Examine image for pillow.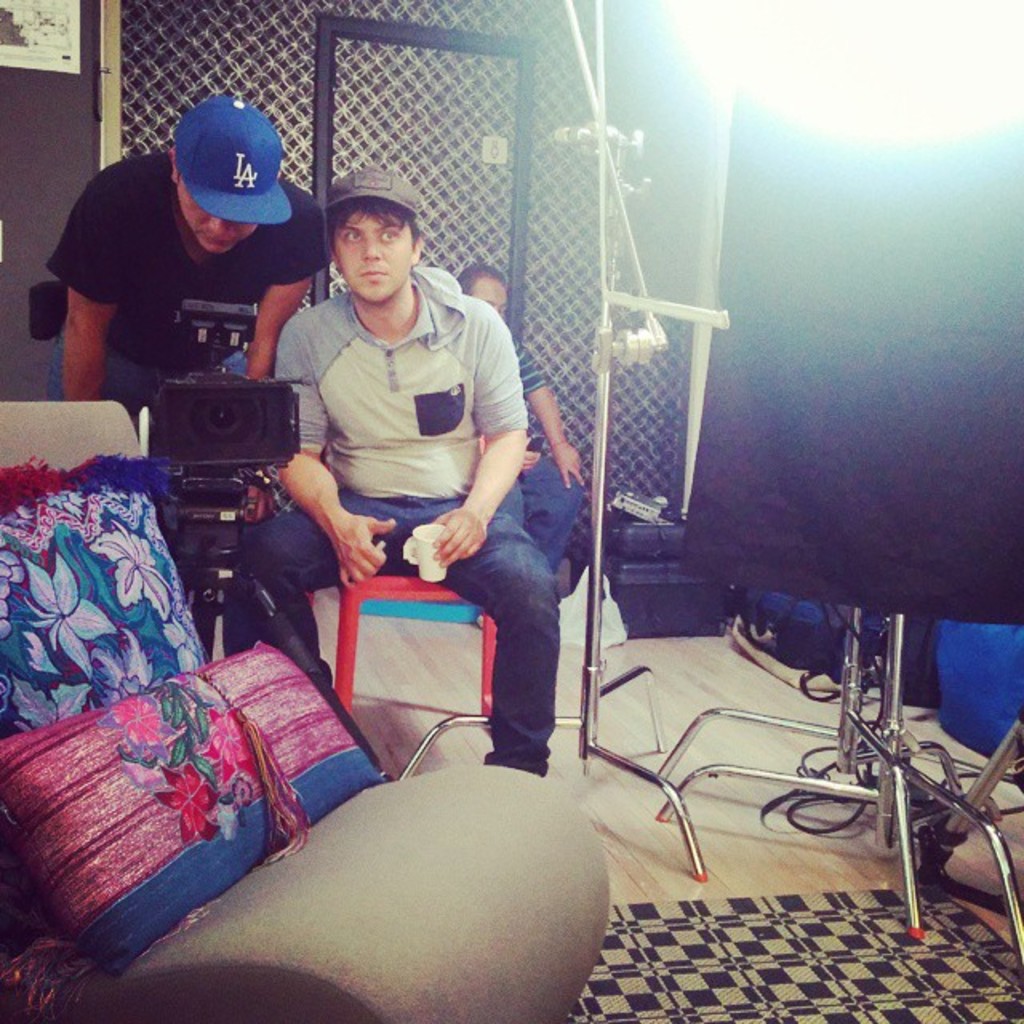
Examination result: <bbox>27, 650, 357, 957</bbox>.
